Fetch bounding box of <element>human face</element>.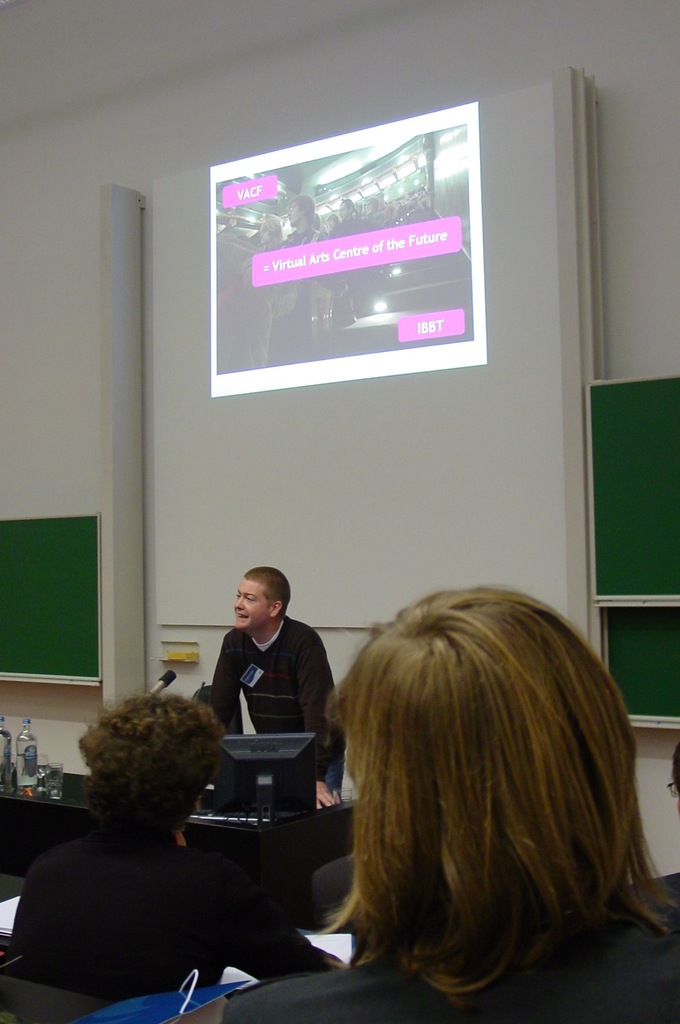
Bbox: (229, 575, 271, 629).
